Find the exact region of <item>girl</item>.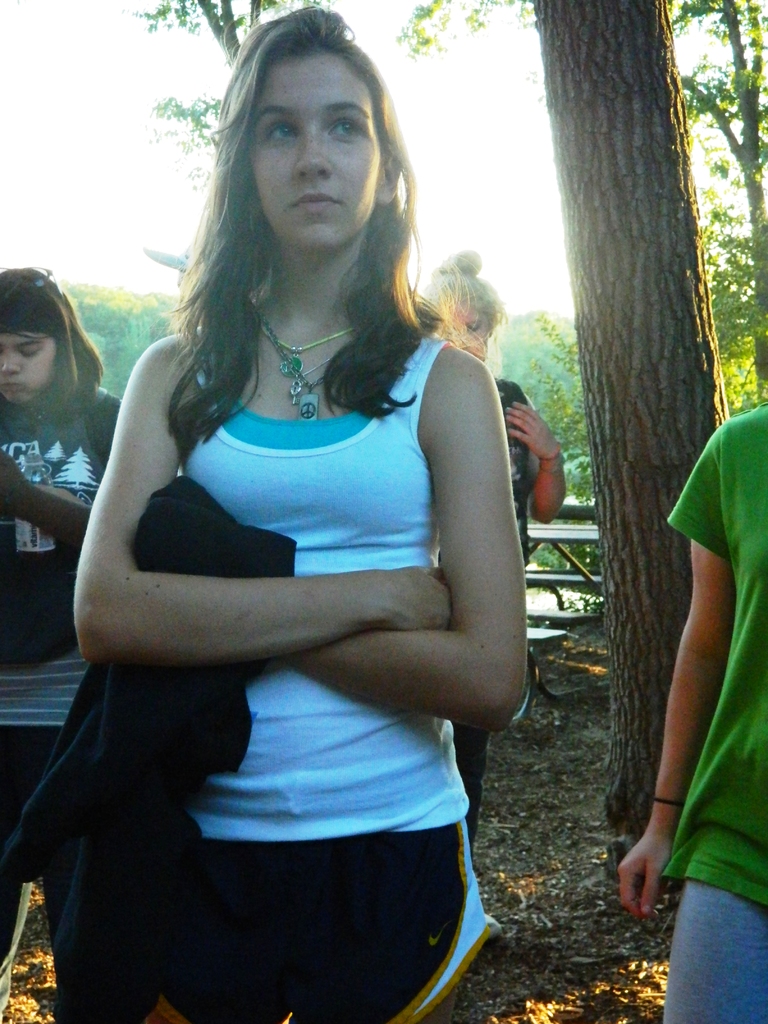
Exact region: {"x1": 72, "y1": 9, "x2": 530, "y2": 1023}.
